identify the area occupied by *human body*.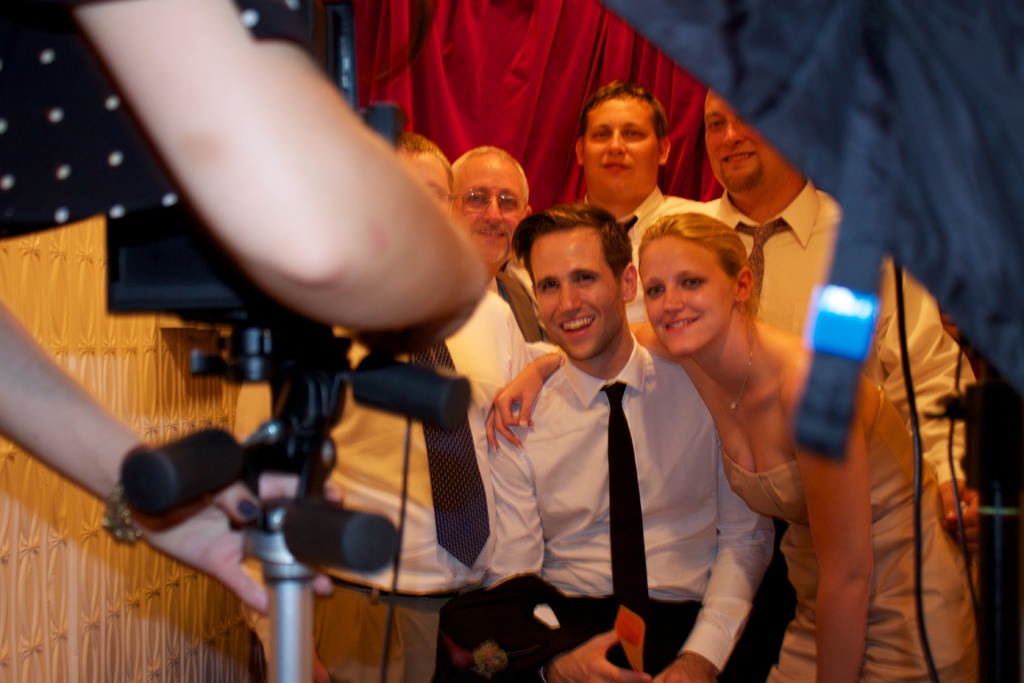
Area: [529,192,779,682].
